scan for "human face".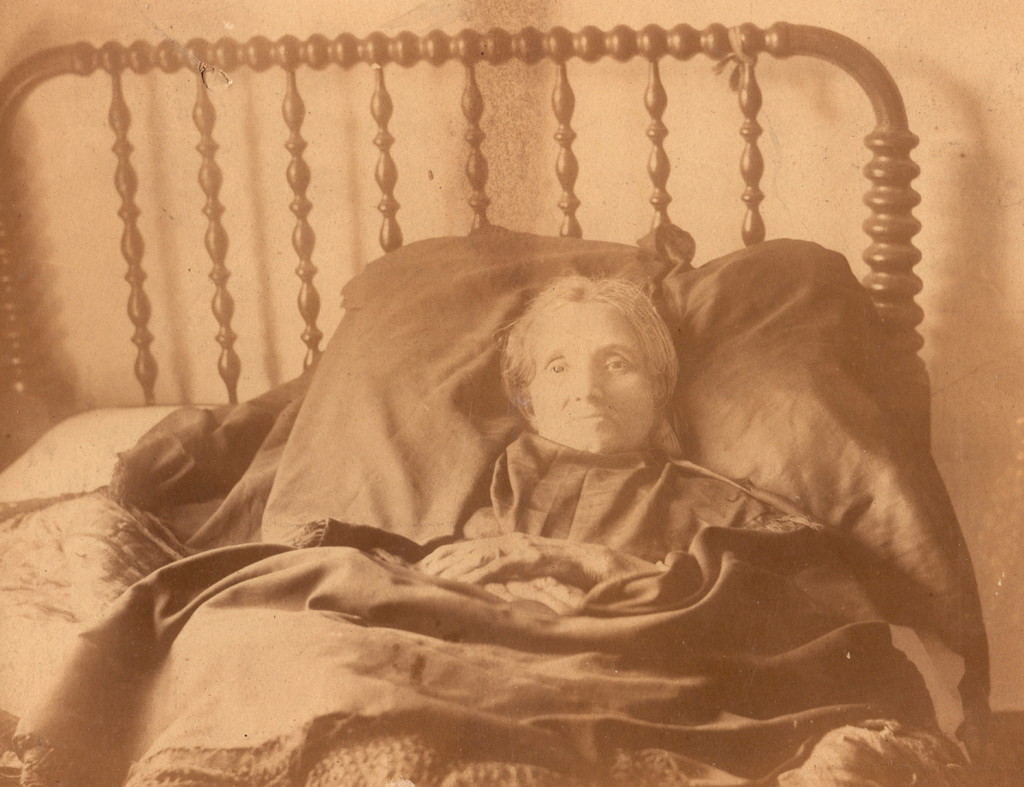
Scan result: locate(527, 298, 663, 451).
